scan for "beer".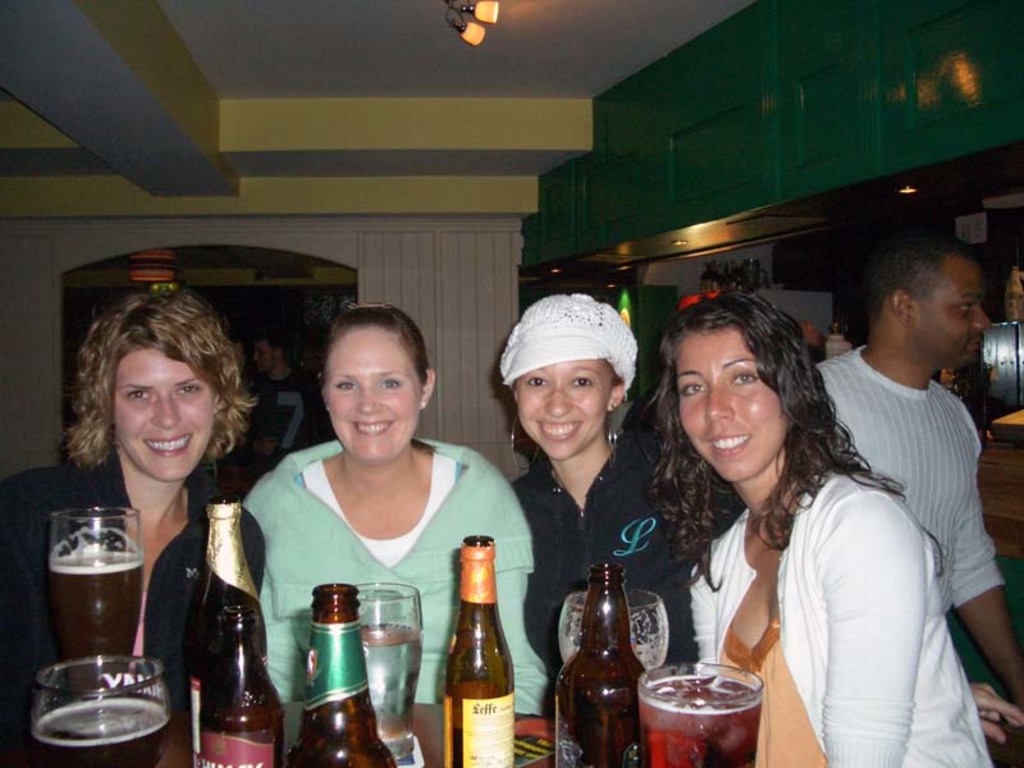
Scan result: 636,659,767,767.
